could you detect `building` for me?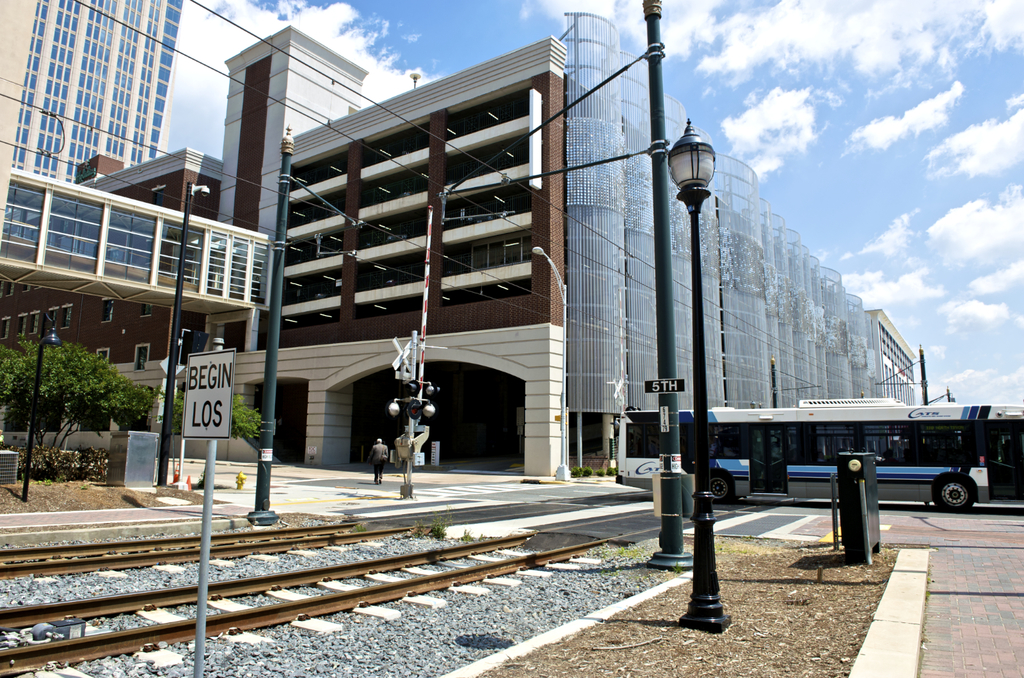
Detection result: crop(0, 0, 272, 451).
